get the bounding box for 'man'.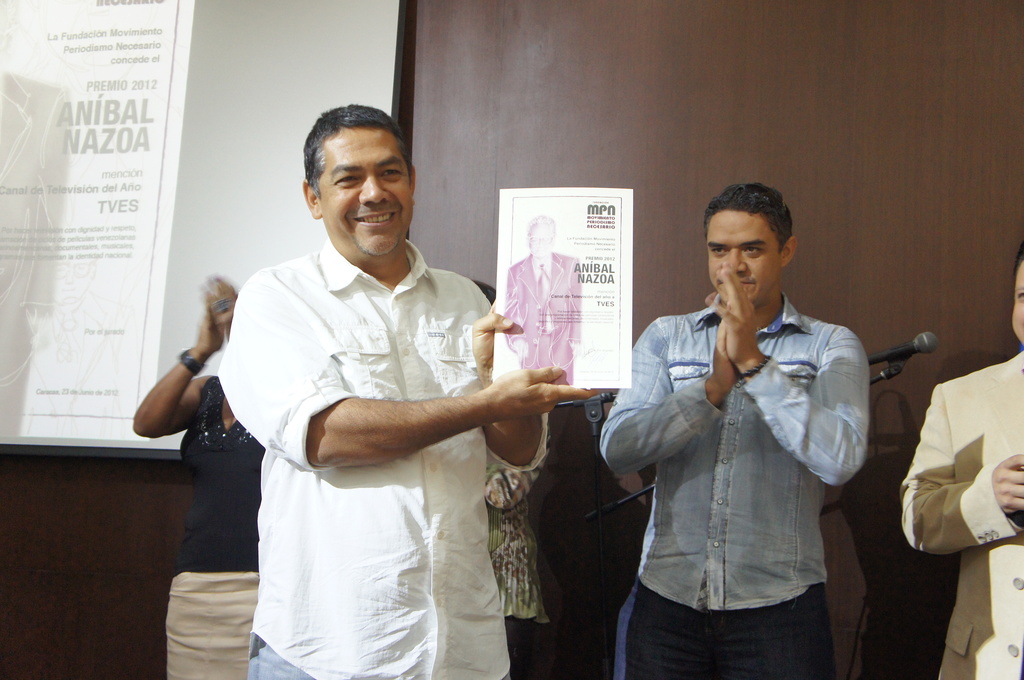
499,215,579,387.
